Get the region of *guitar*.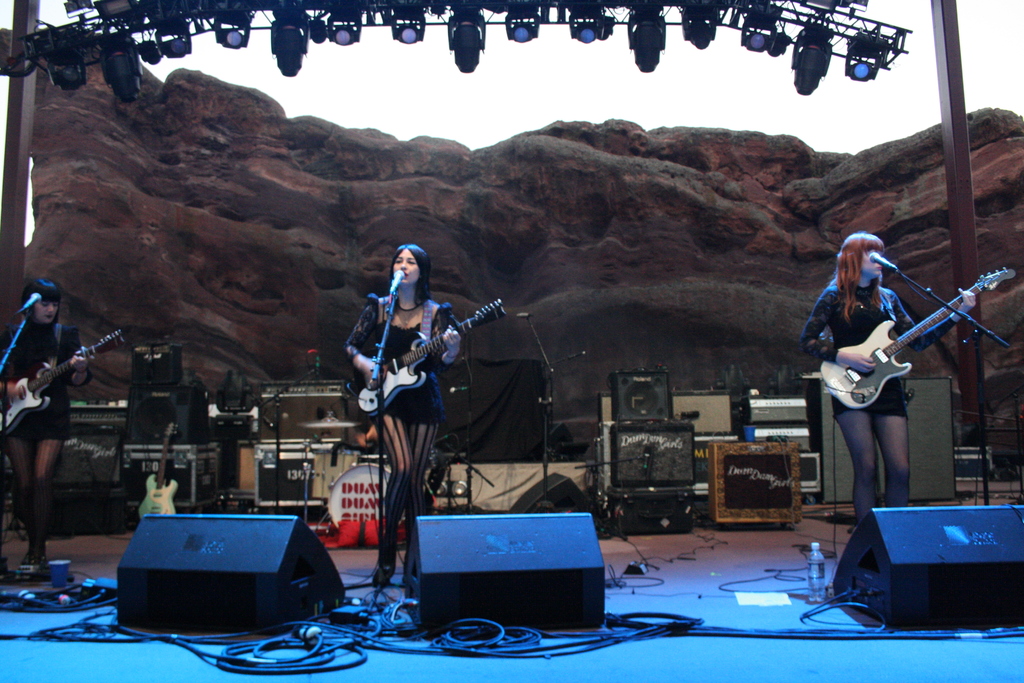
330/293/519/425.
